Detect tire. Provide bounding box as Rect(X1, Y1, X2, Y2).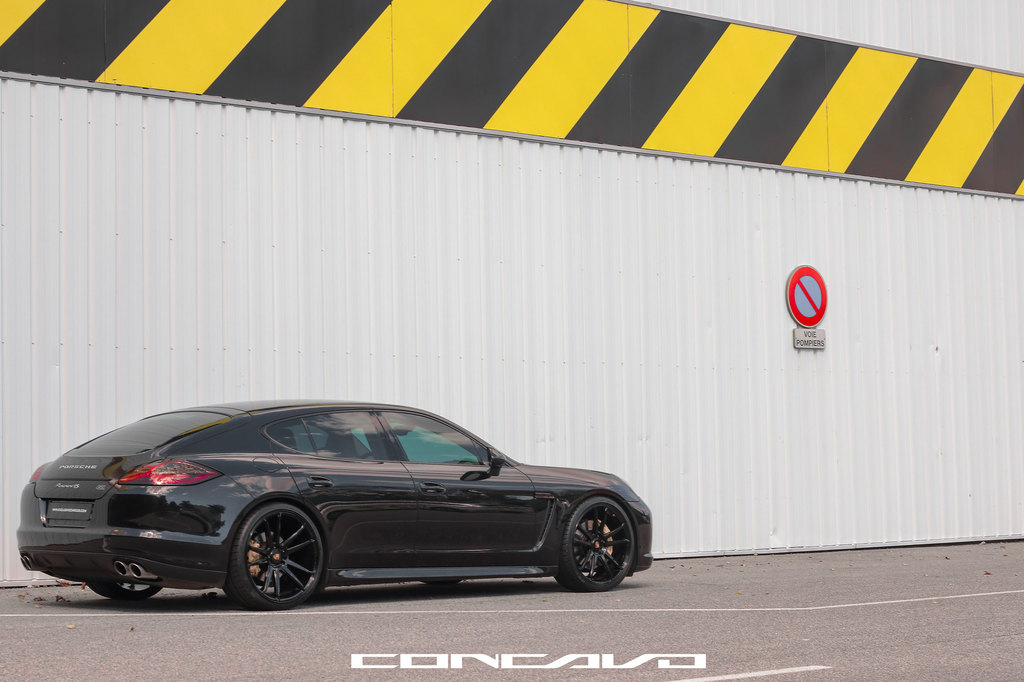
Rect(220, 503, 325, 609).
